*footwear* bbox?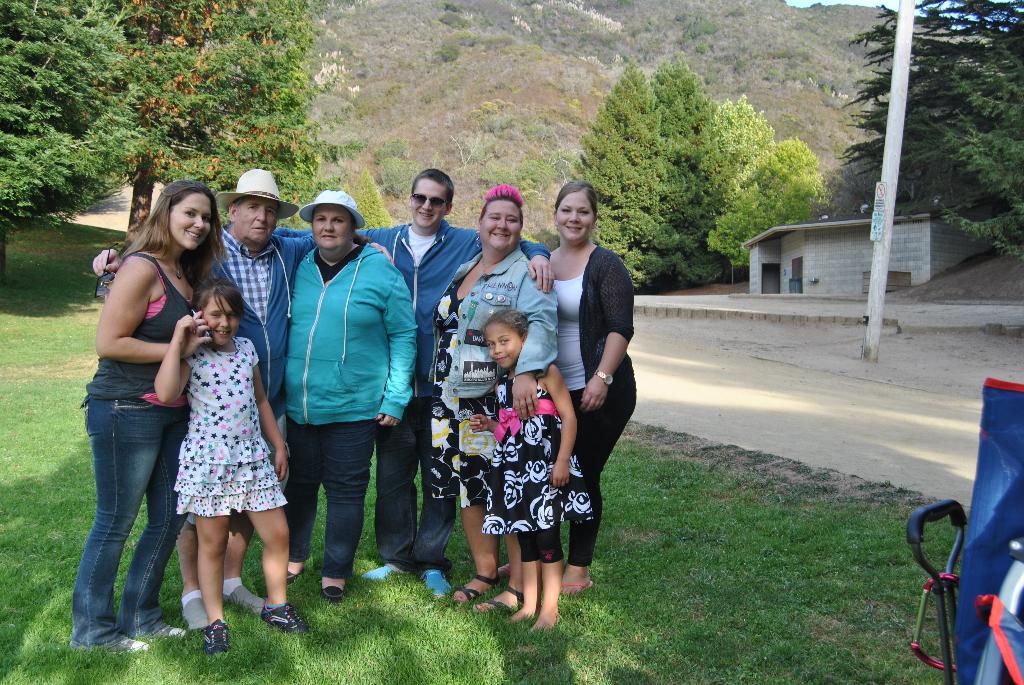
{"x1": 202, "y1": 616, "x2": 228, "y2": 661}
